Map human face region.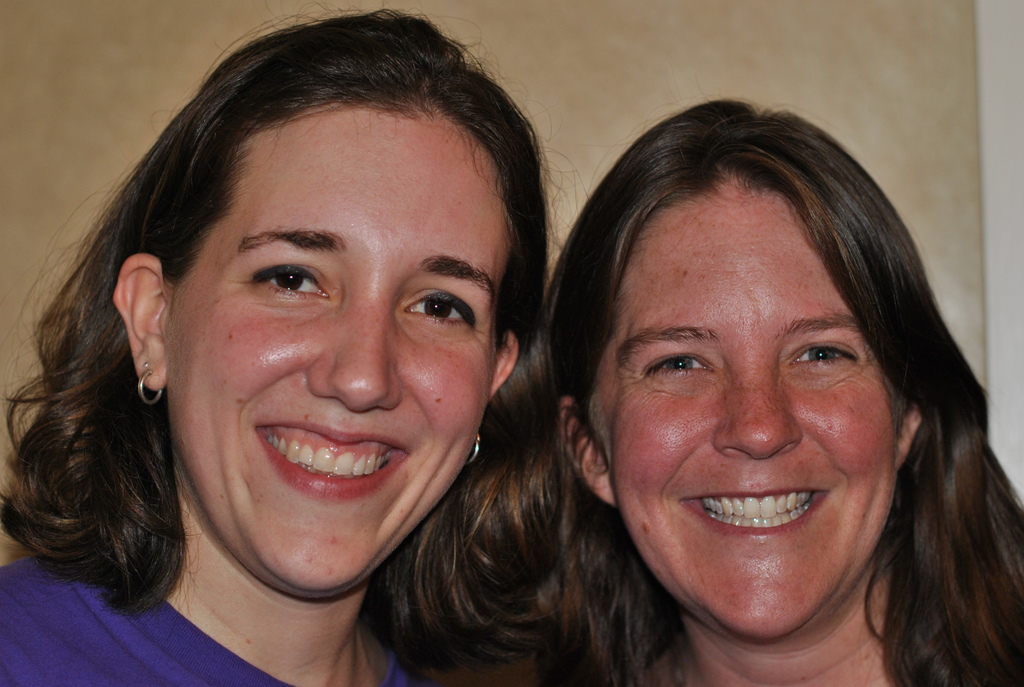
Mapped to {"left": 594, "top": 194, "right": 897, "bottom": 634}.
